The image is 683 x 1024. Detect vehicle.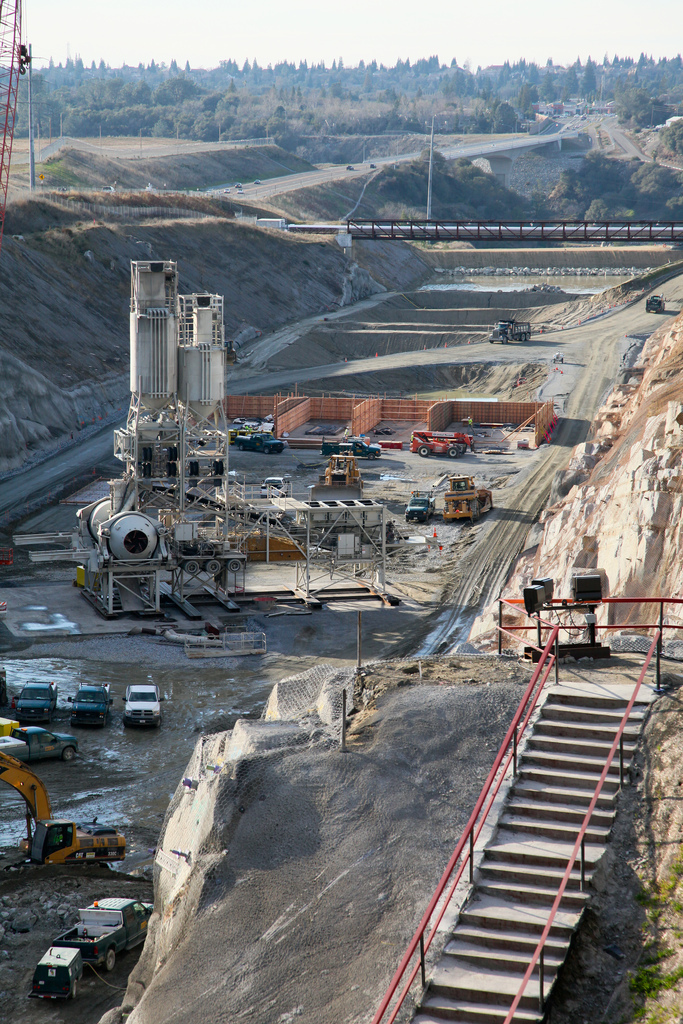
Detection: [402, 494, 437, 524].
